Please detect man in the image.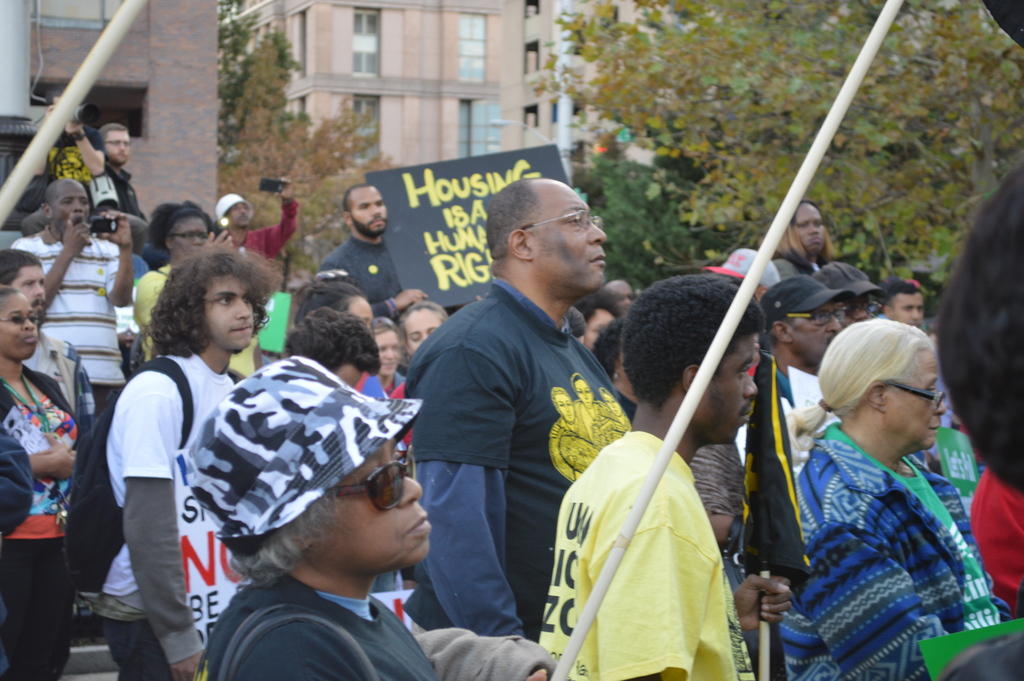
l=96, t=249, r=277, b=680.
